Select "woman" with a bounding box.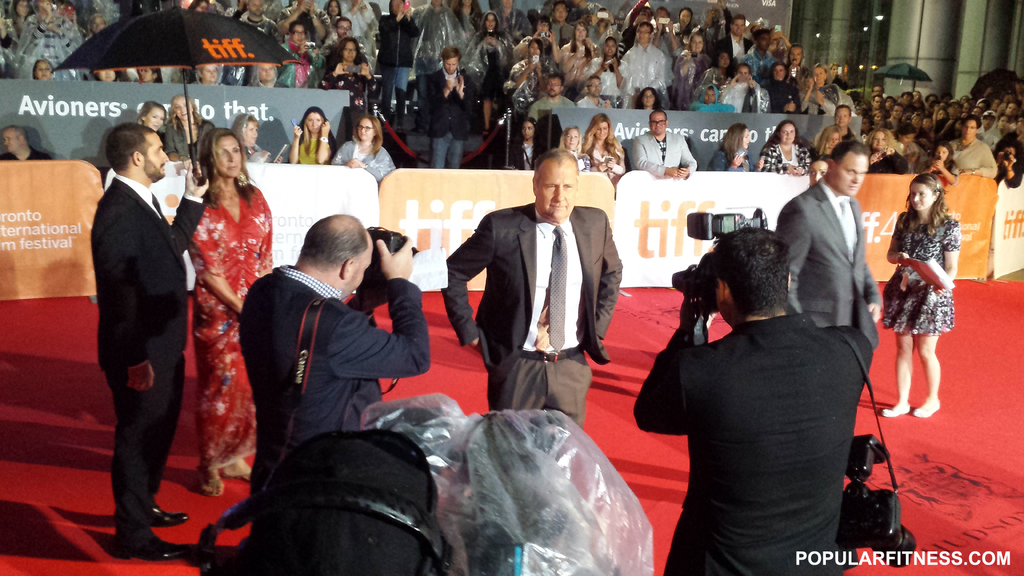
<box>581,110,626,180</box>.
